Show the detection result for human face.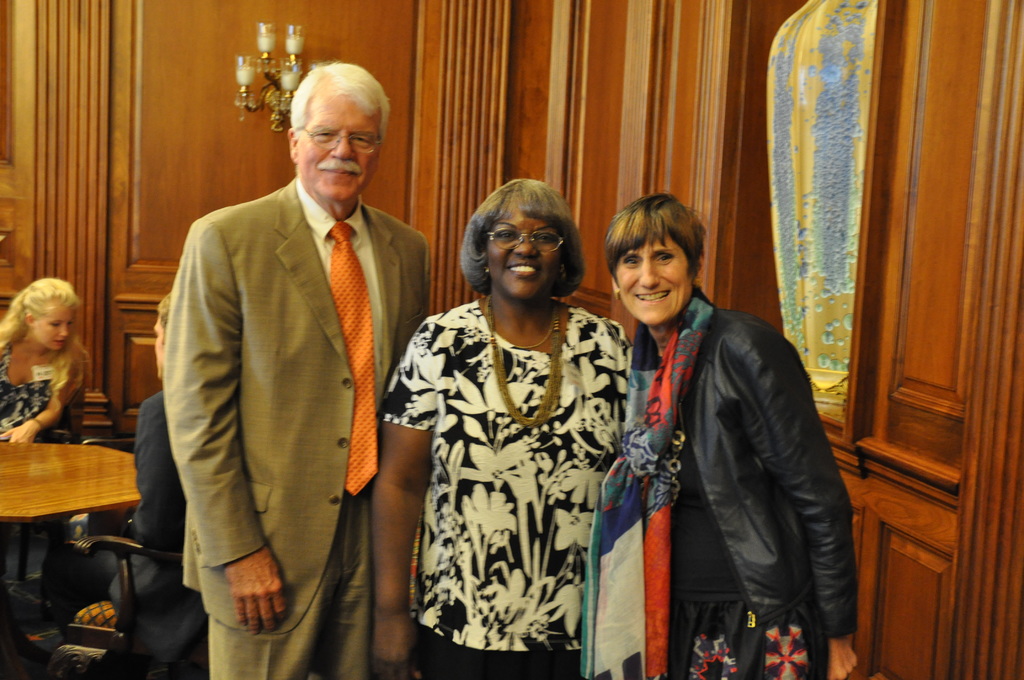
x1=298 y1=97 x2=376 y2=201.
